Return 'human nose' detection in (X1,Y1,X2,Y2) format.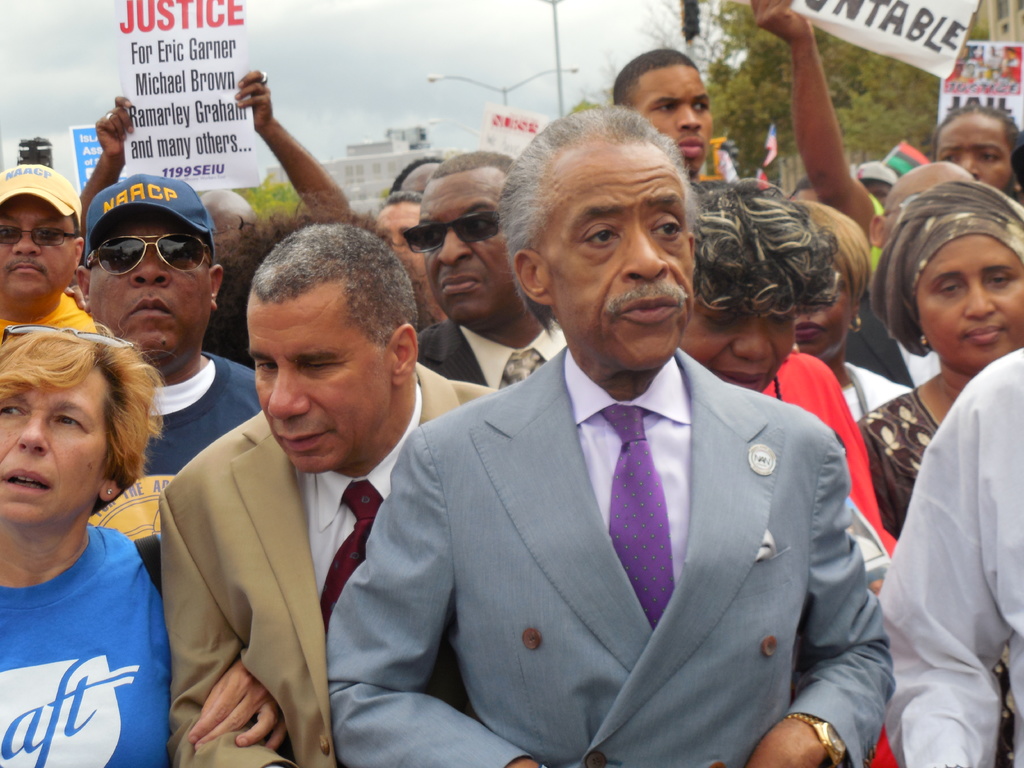
(675,99,705,129).
